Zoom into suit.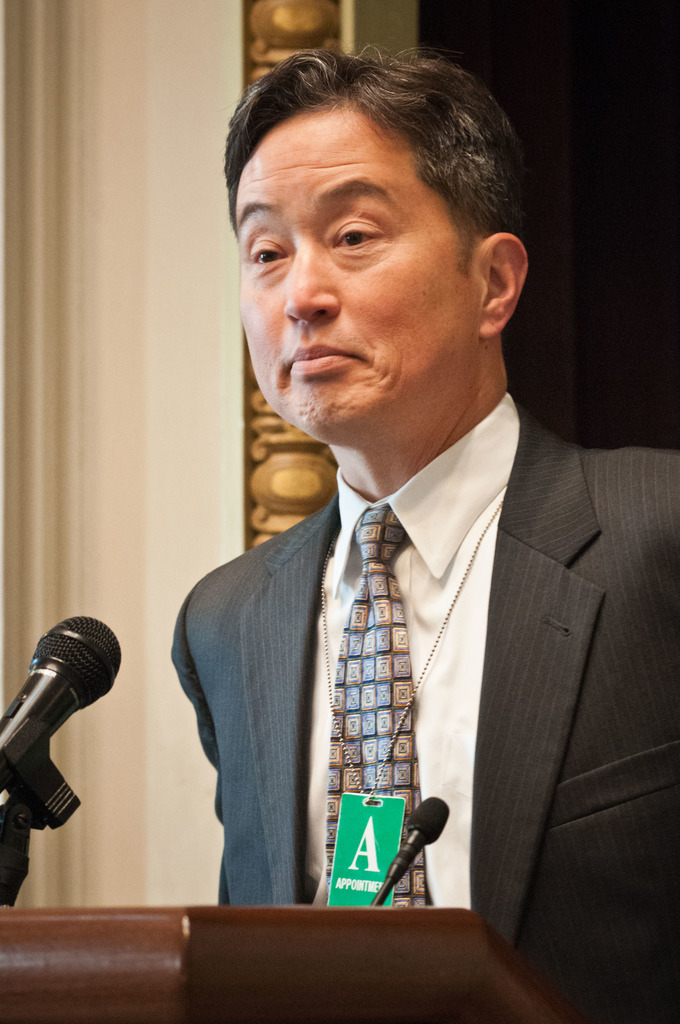
Zoom target: Rect(166, 393, 679, 1023).
